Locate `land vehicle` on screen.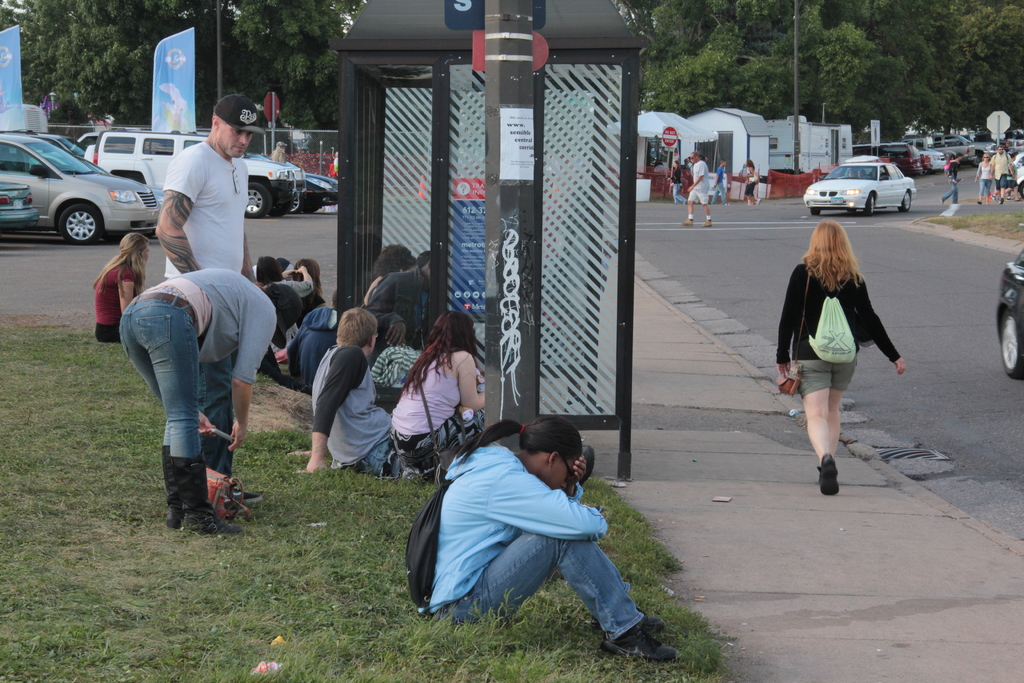
On screen at (995, 247, 1023, 379).
